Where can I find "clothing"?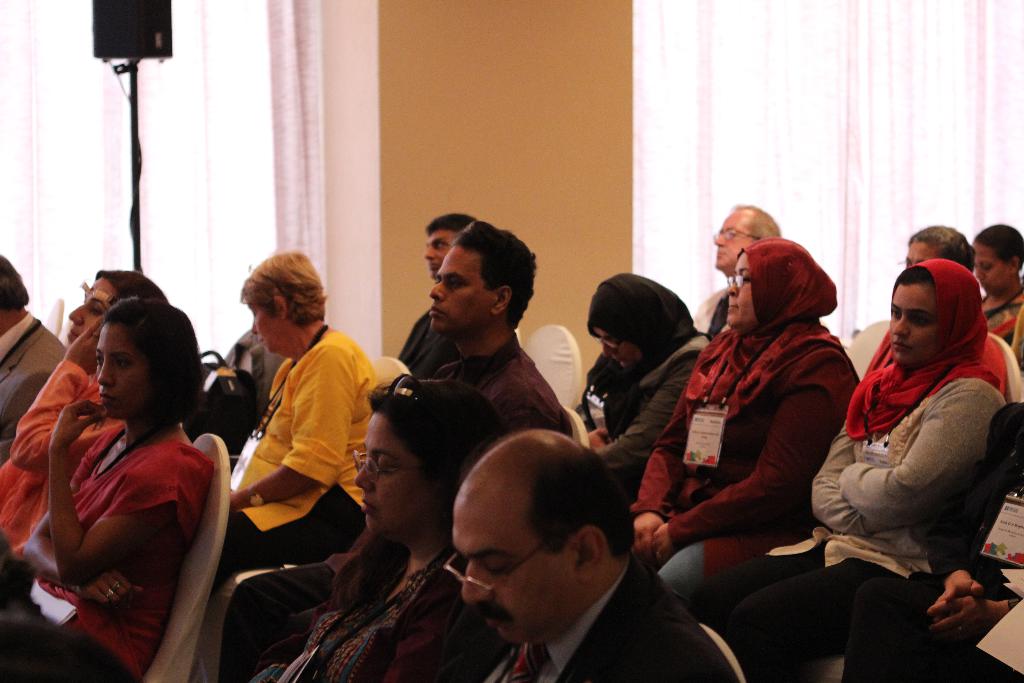
You can find it at crop(591, 281, 717, 478).
